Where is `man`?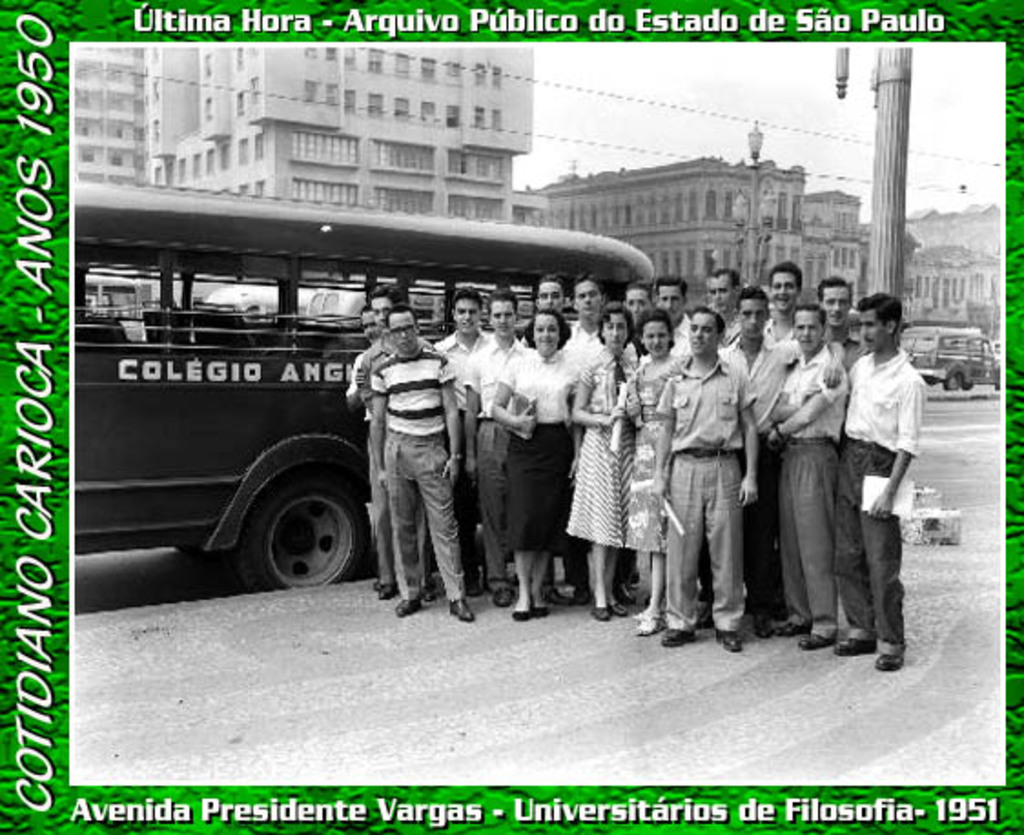
[780, 306, 842, 644].
